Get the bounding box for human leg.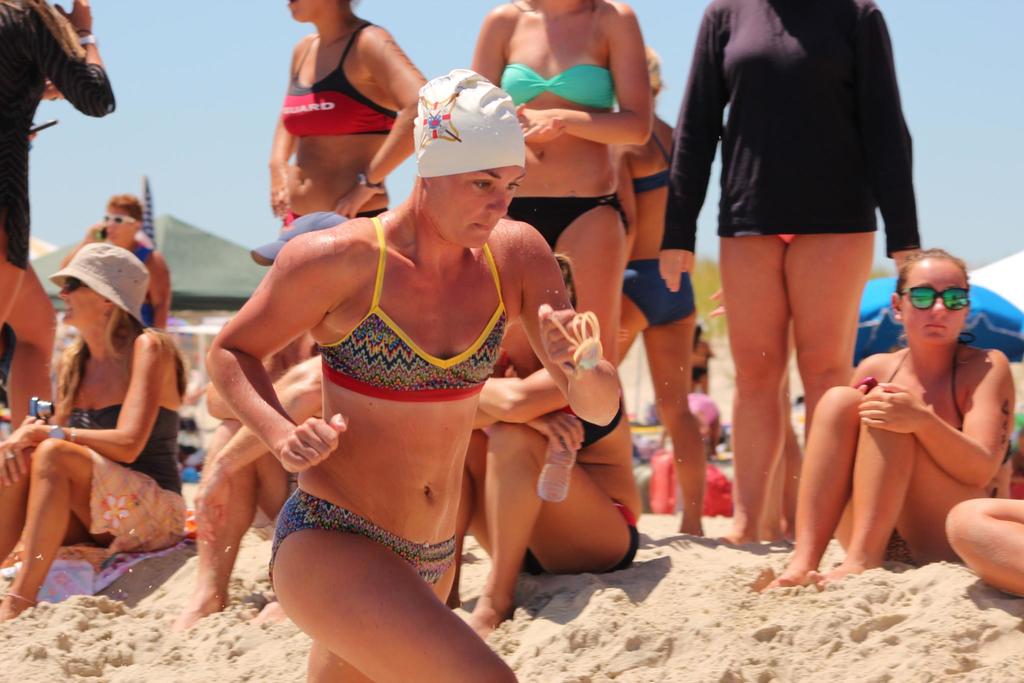
crop(170, 420, 279, 629).
